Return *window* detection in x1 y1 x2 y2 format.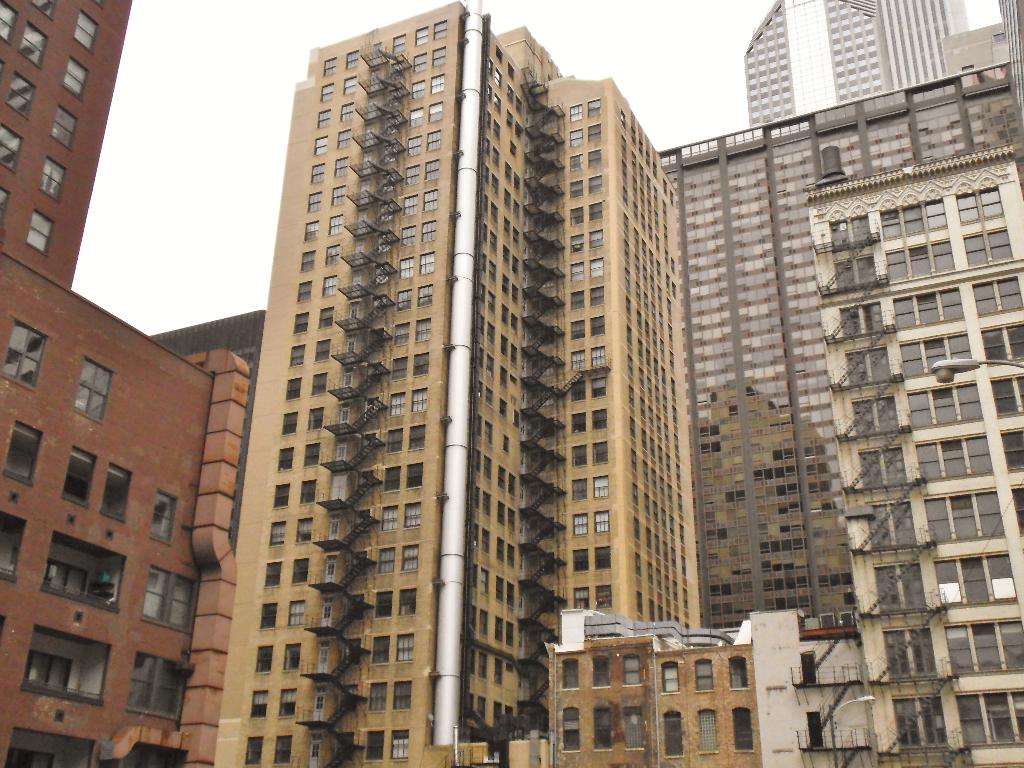
303 218 316 236.
